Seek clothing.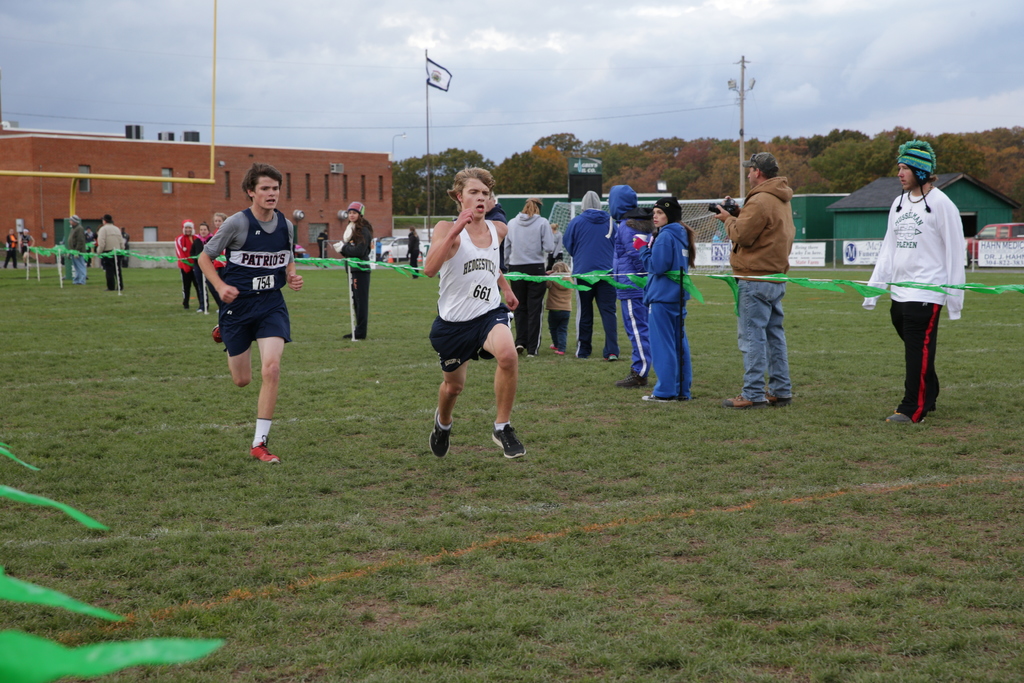
bbox(483, 210, 509, 329).
